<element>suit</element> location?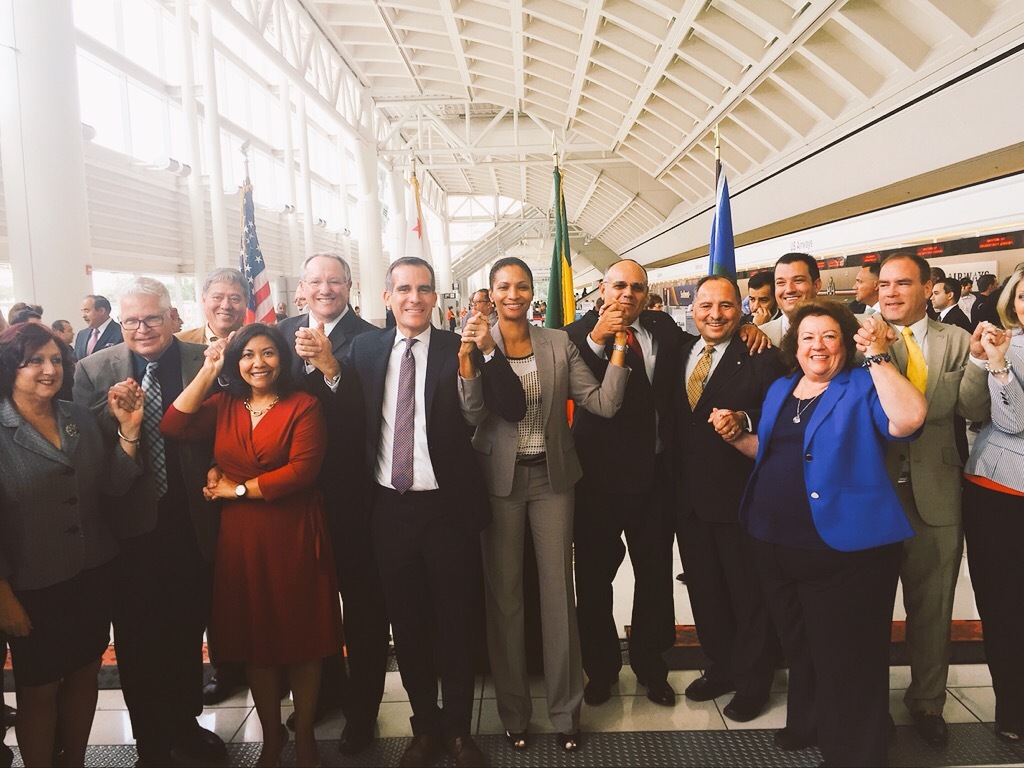
bbox(451, 313, 627, 732)
